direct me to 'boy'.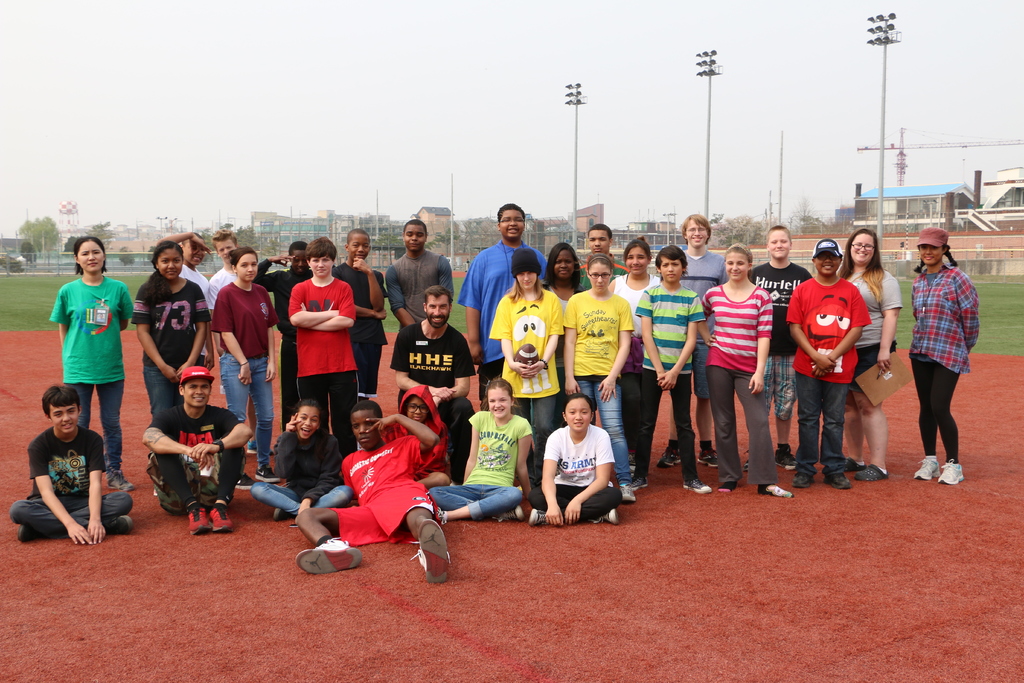
Direction: <box>630,247,714,494</box>.
